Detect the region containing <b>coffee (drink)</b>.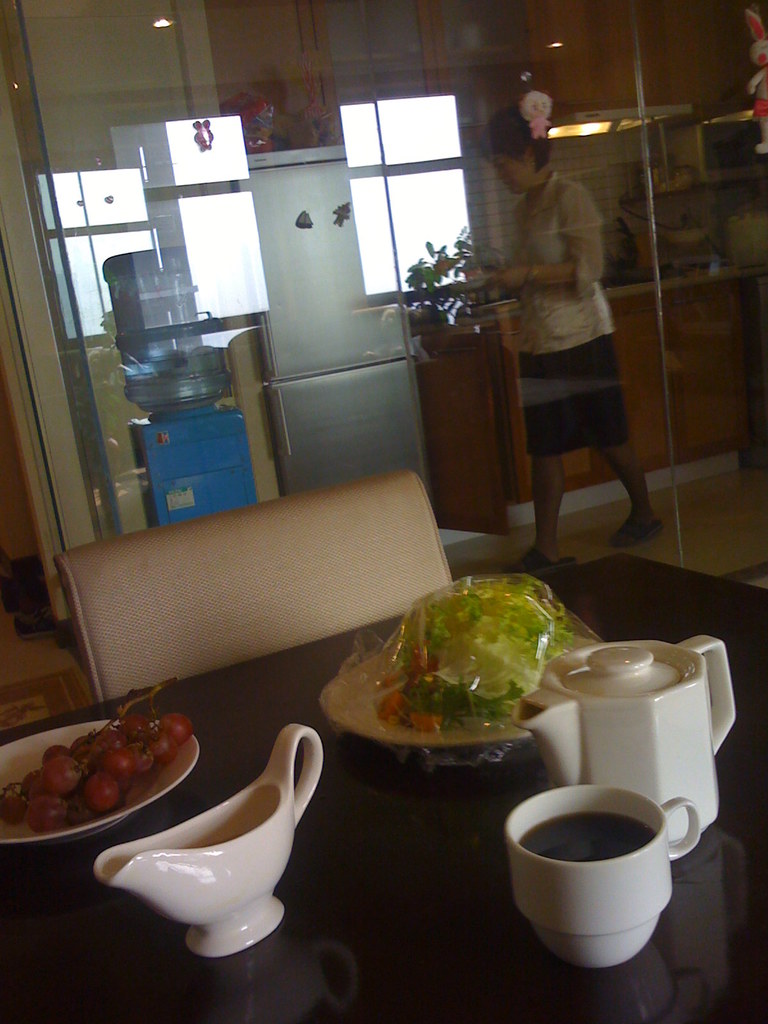
<region>525, 813, 654, 860</region>.
